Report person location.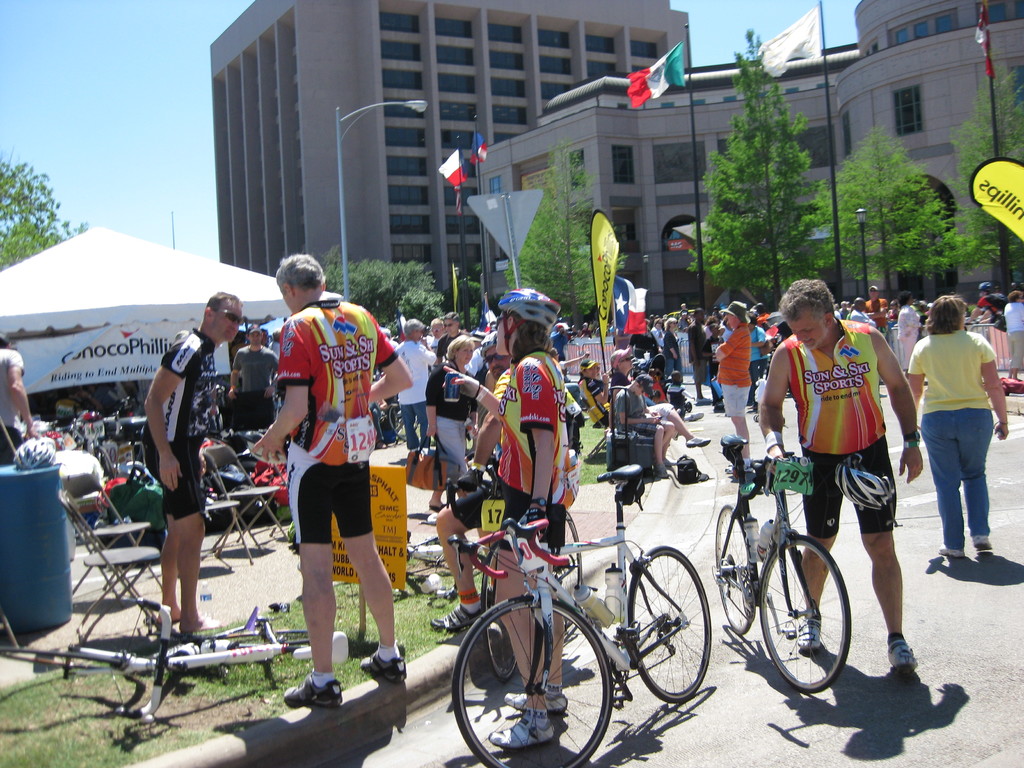
Report: select_region(278, 252, 407, 712).
